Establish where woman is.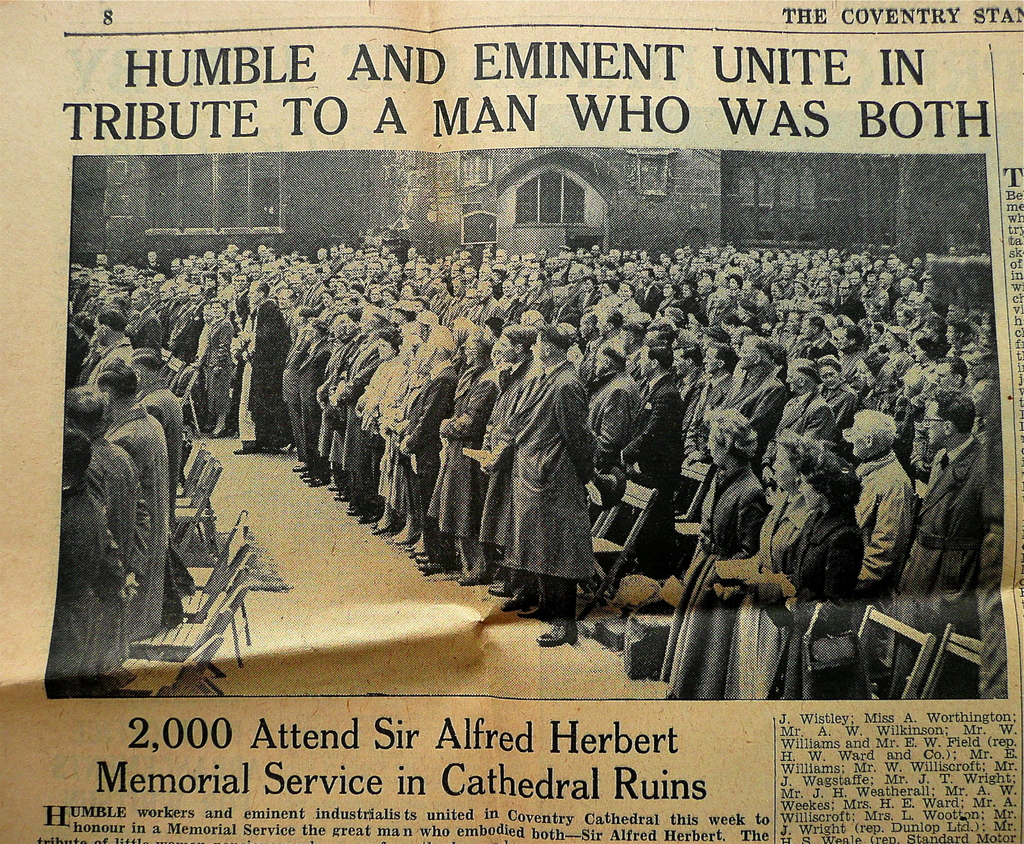
Established at [left=717, top=436, right=808, bottom=699].
